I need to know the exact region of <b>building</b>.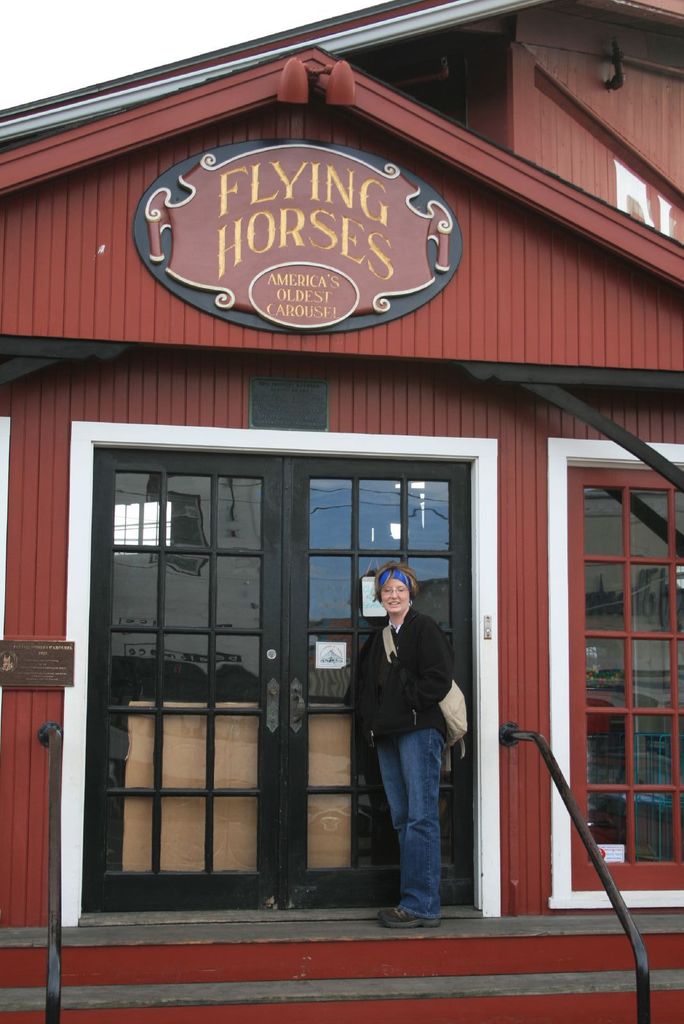
Region: left=0, top=0, right=683, bottom=1023.
